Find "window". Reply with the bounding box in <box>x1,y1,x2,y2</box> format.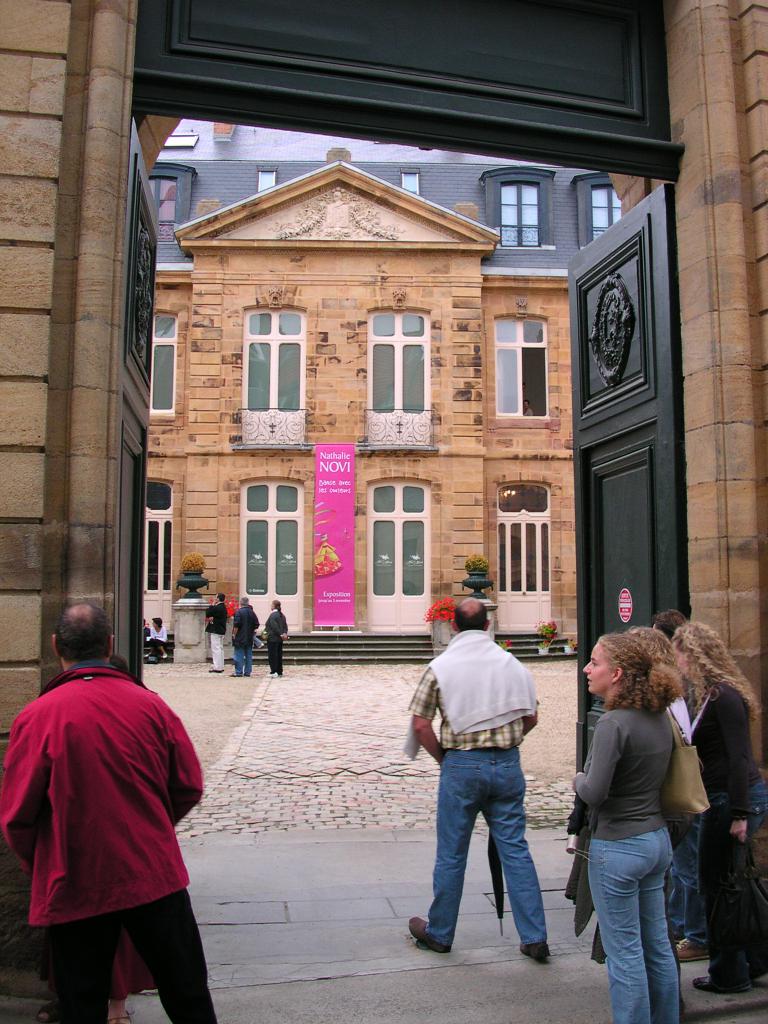
<box>495,317,548,413</box>.
